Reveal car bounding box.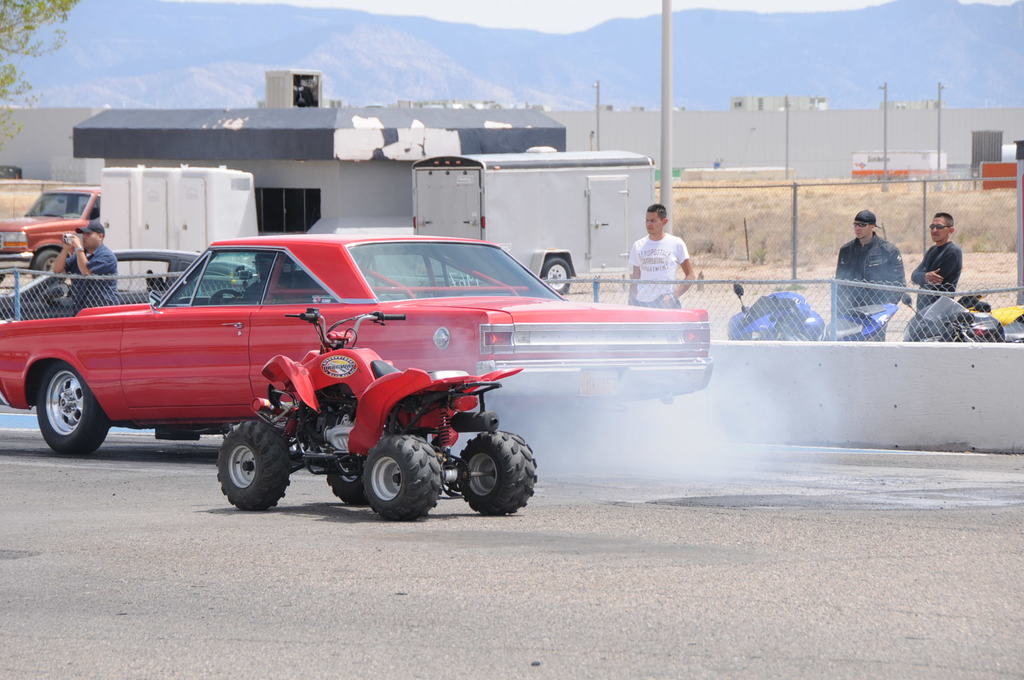
Revealed: <bbox>0, 187, 99, 278</bbox>.
